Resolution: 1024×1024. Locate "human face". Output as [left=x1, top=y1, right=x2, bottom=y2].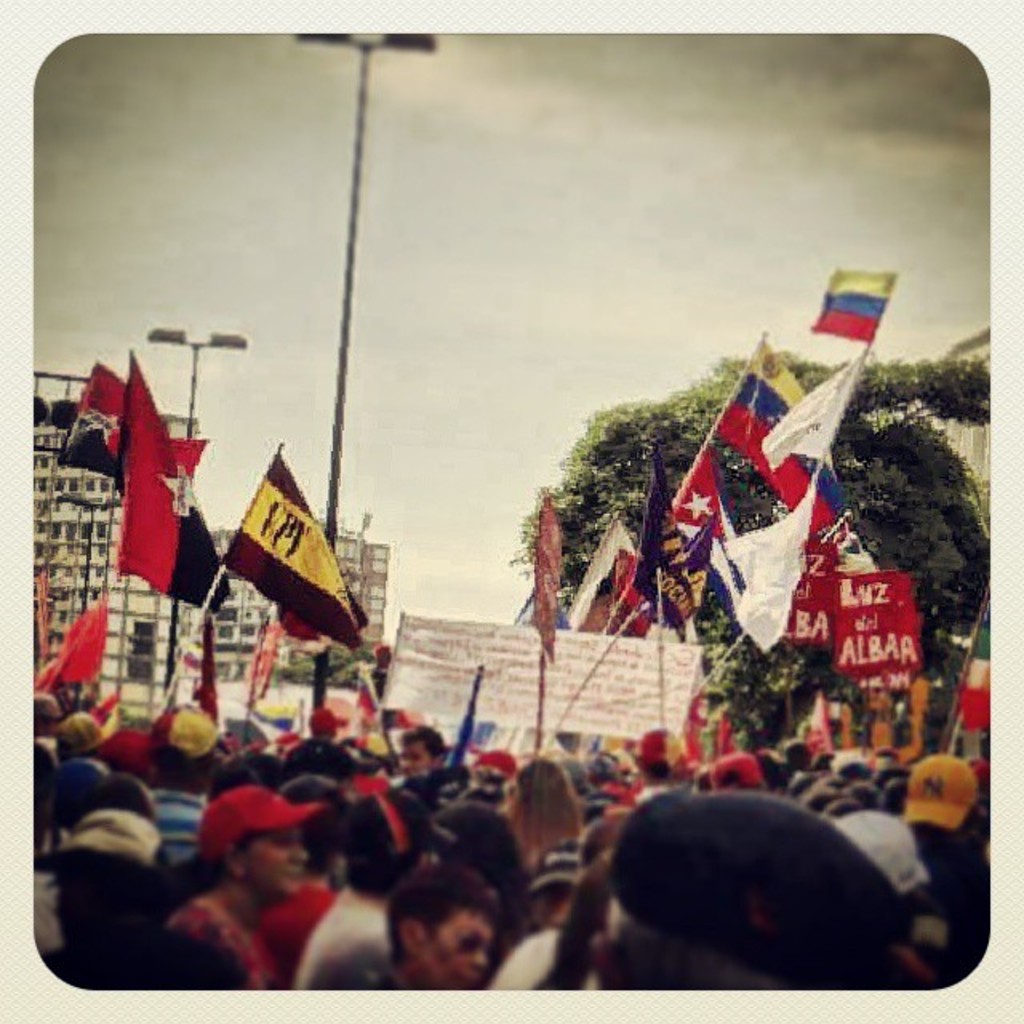
[left=413, top=906, right=490, bottom=994].
